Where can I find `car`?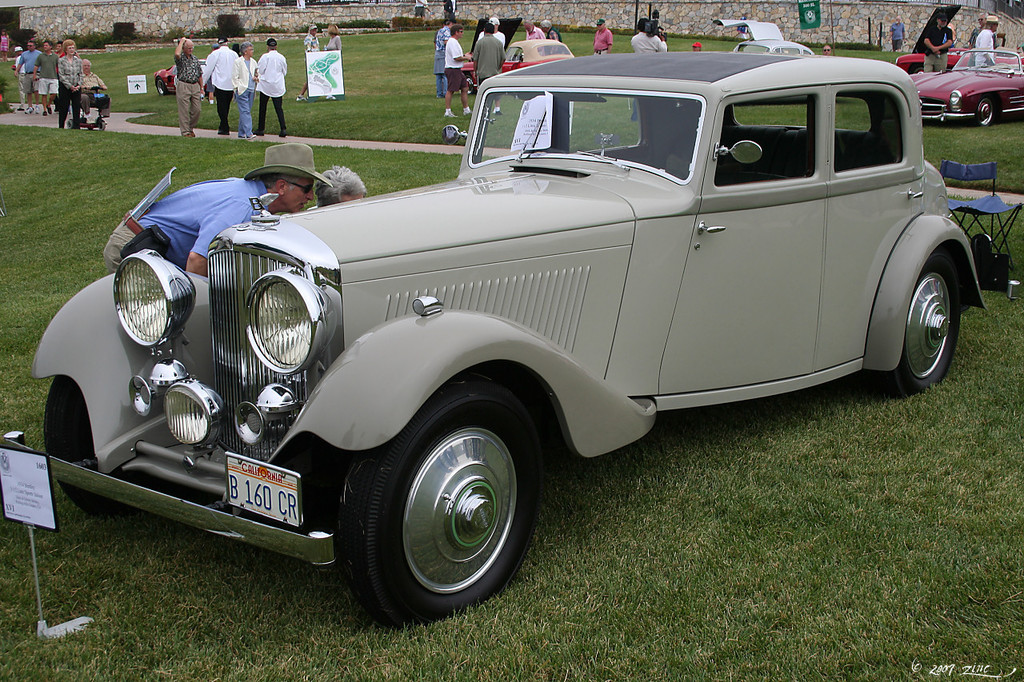
You can find it at locate(893, 2, 1023, 74).
